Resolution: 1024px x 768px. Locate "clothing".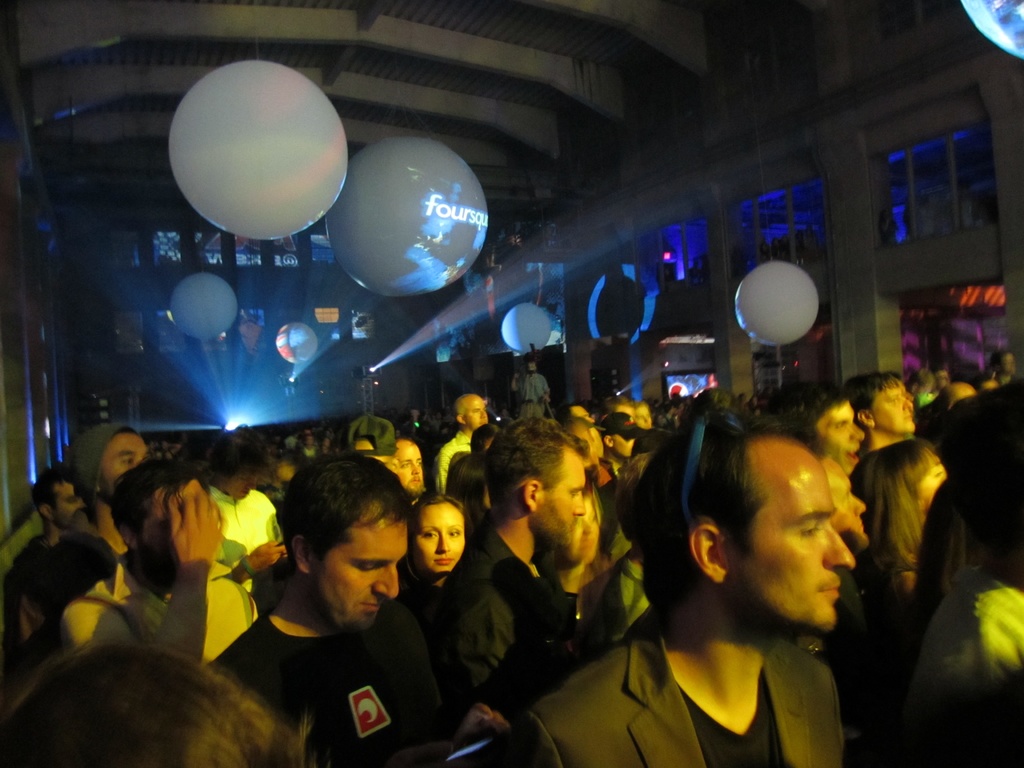
BBox(915, 388, 936, 406).
